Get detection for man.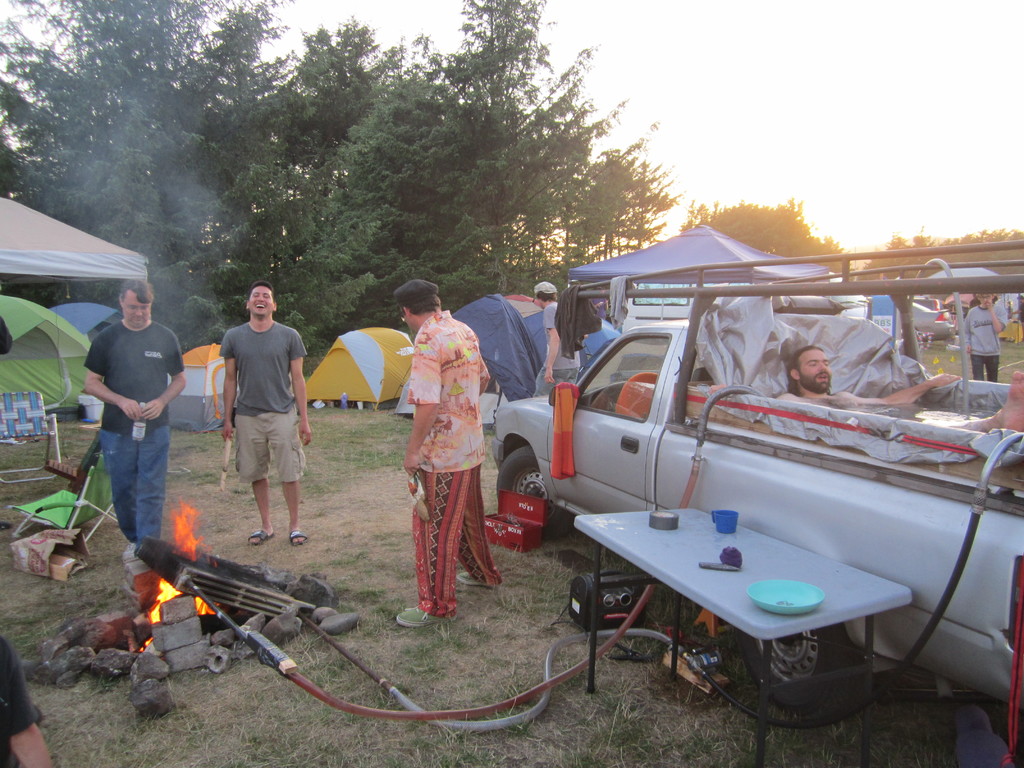
Detection: detection(393, 284, 501, 627).
